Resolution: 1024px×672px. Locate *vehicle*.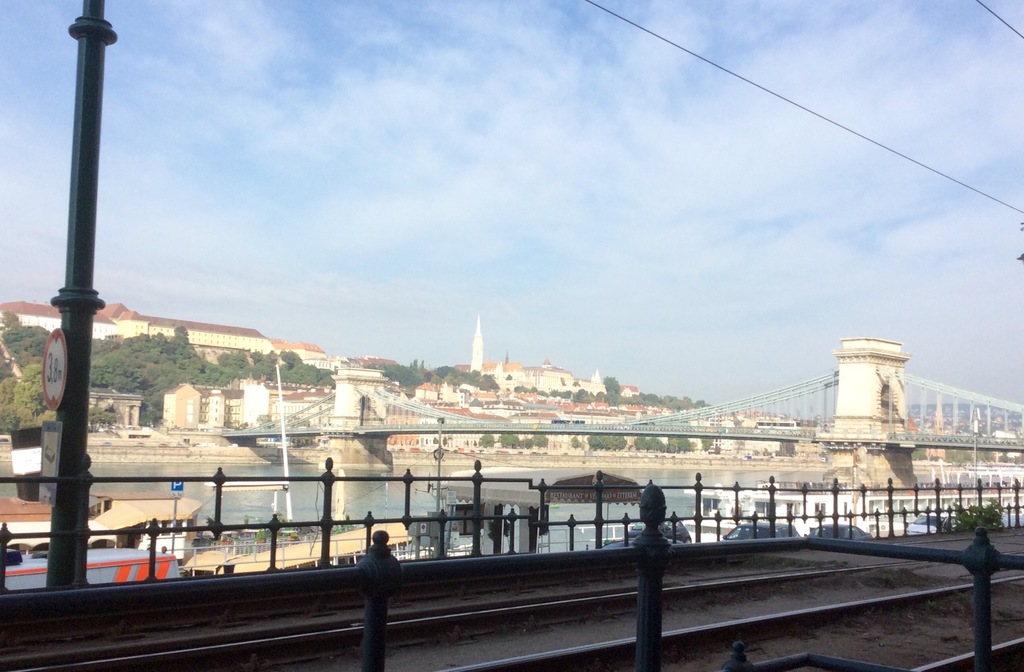
632/514/691/539.
